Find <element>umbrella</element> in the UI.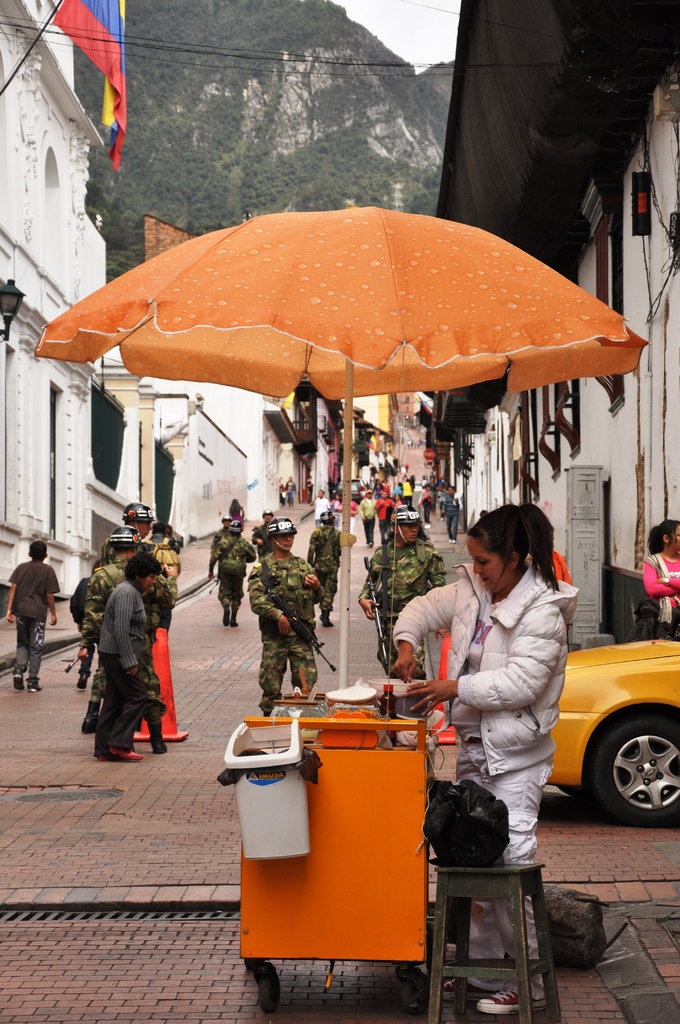
UI element at x1=35 y1=209 x2=648 y2=689.
